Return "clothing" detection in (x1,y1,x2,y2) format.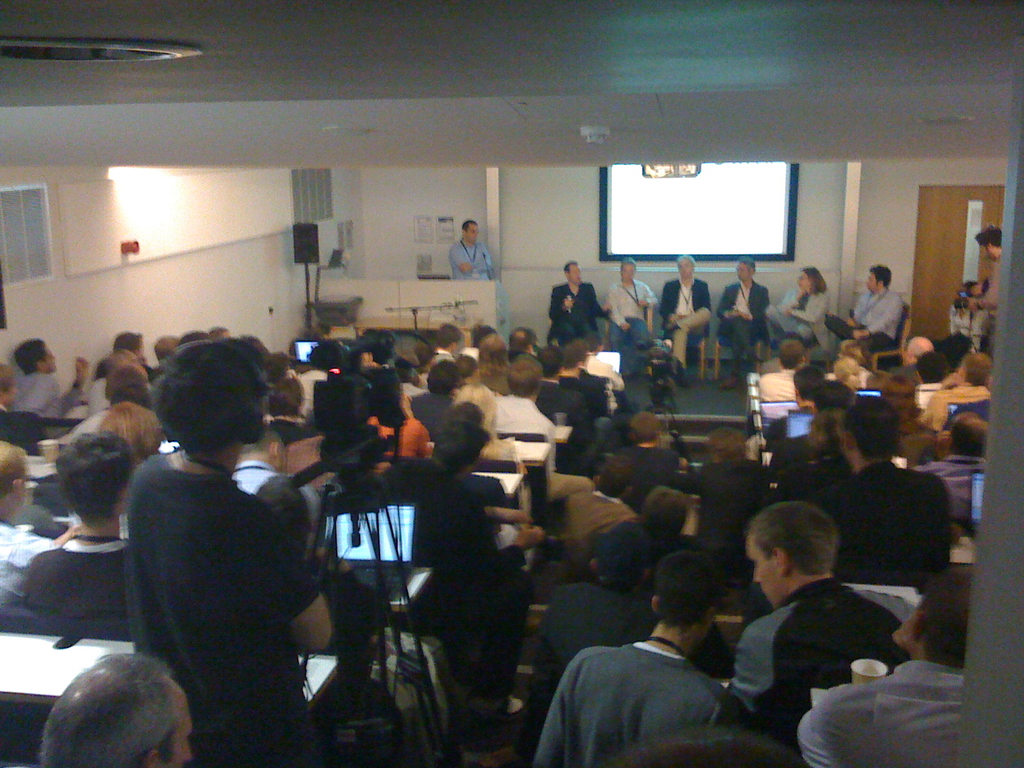
(360,457,533,730).
